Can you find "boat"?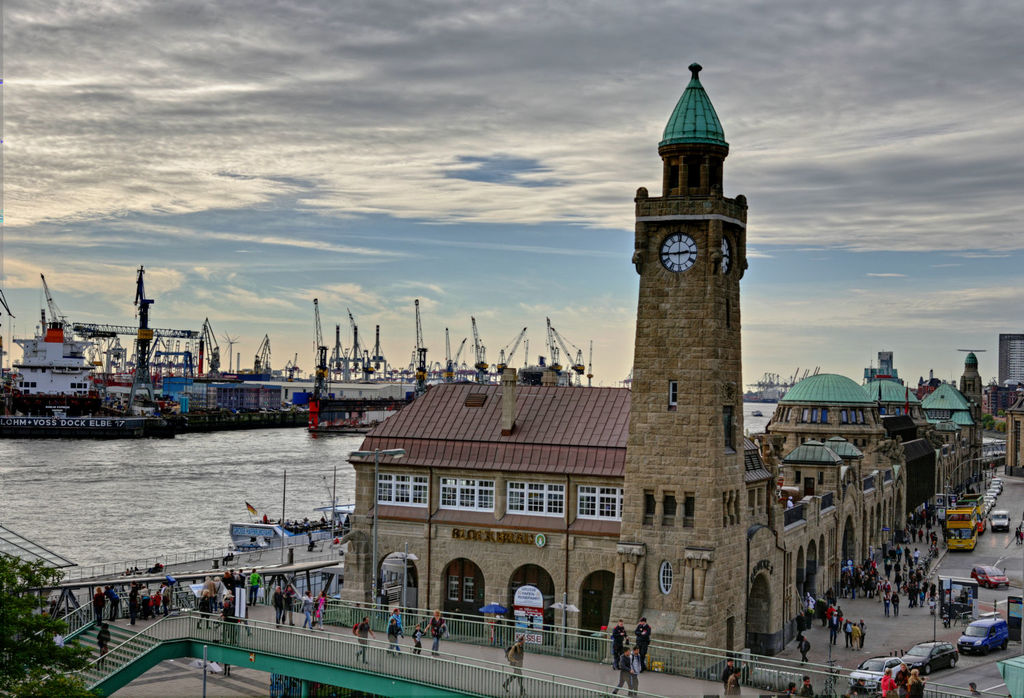
Yes, bounding box: bbox(12, 280, 180, 427).
